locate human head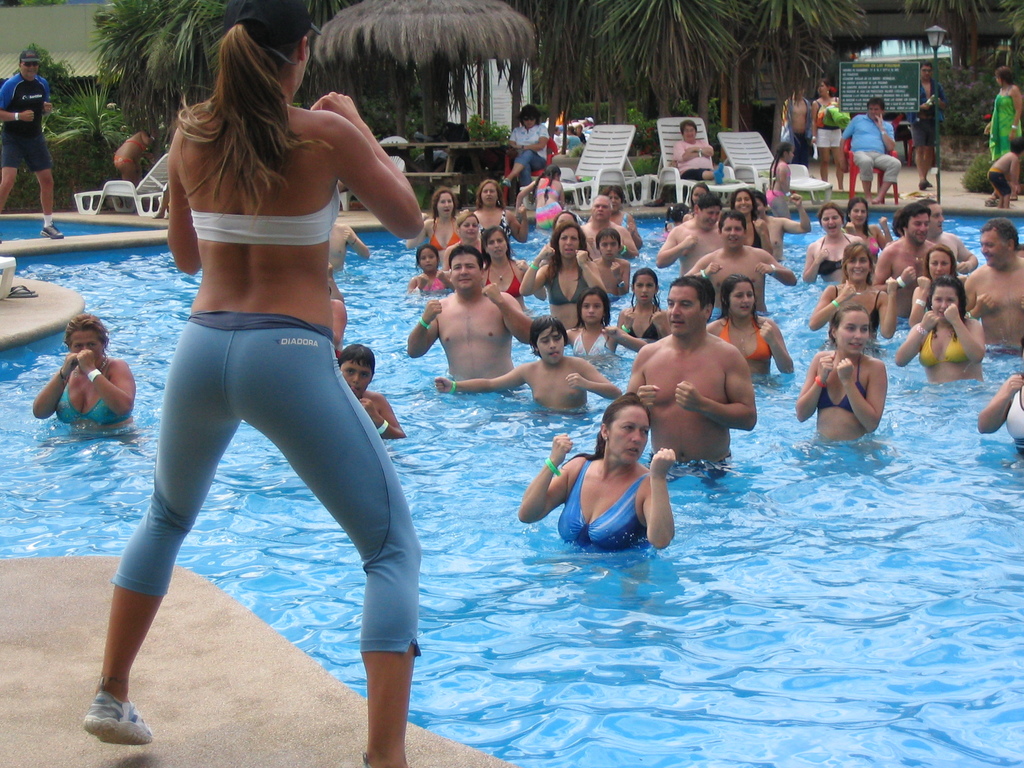
[left=578, top=286, right=610, bottom=324]
